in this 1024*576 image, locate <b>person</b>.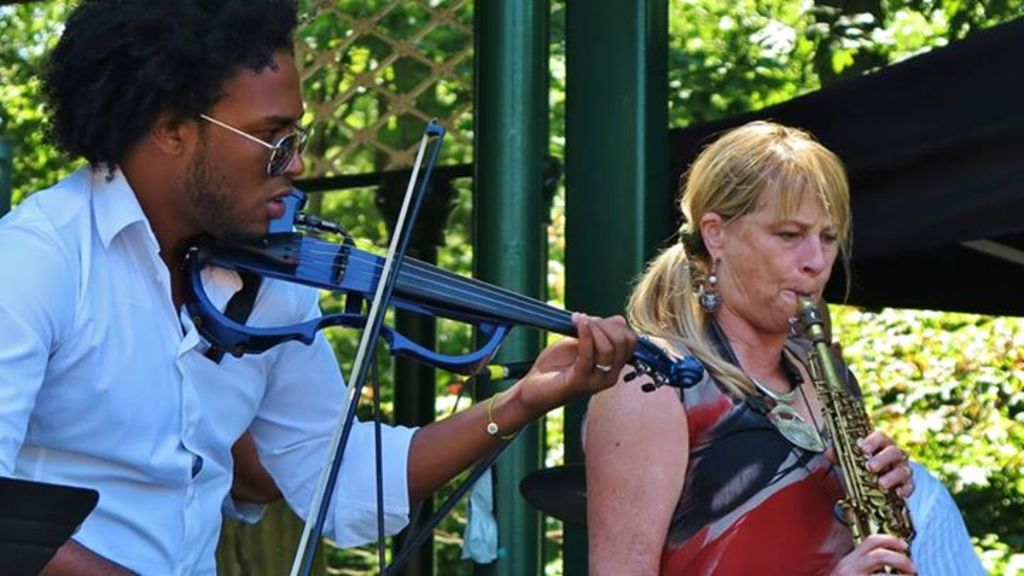
Bounding box: [left=563, top=111, right=929, bottom=575].
